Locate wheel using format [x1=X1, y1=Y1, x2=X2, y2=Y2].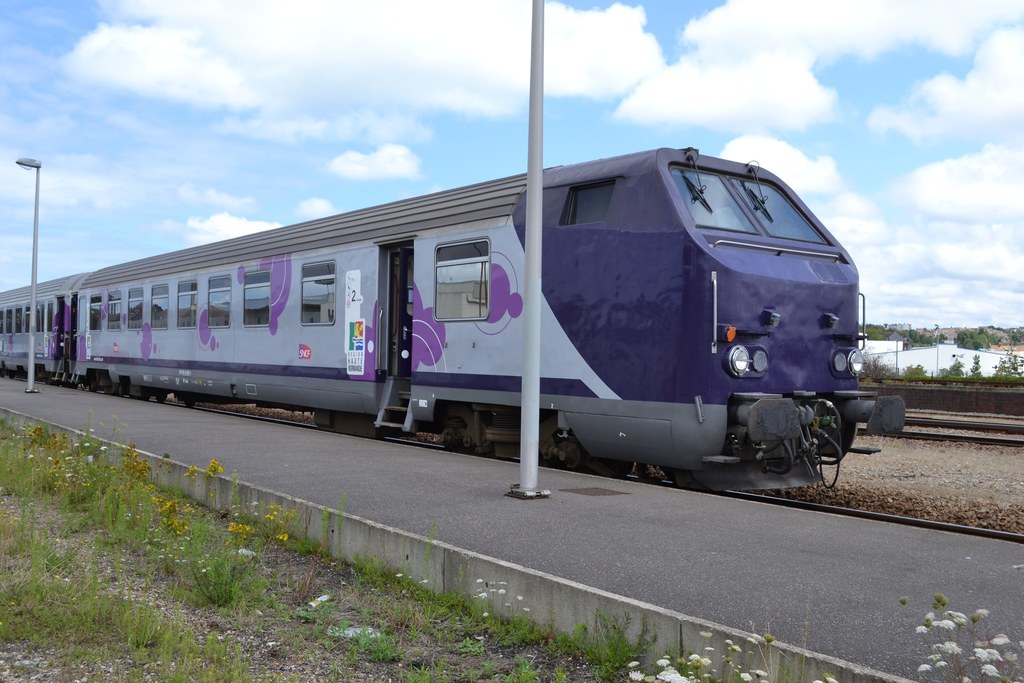
[x1=186, y1=400, x2=195, y2=409].
